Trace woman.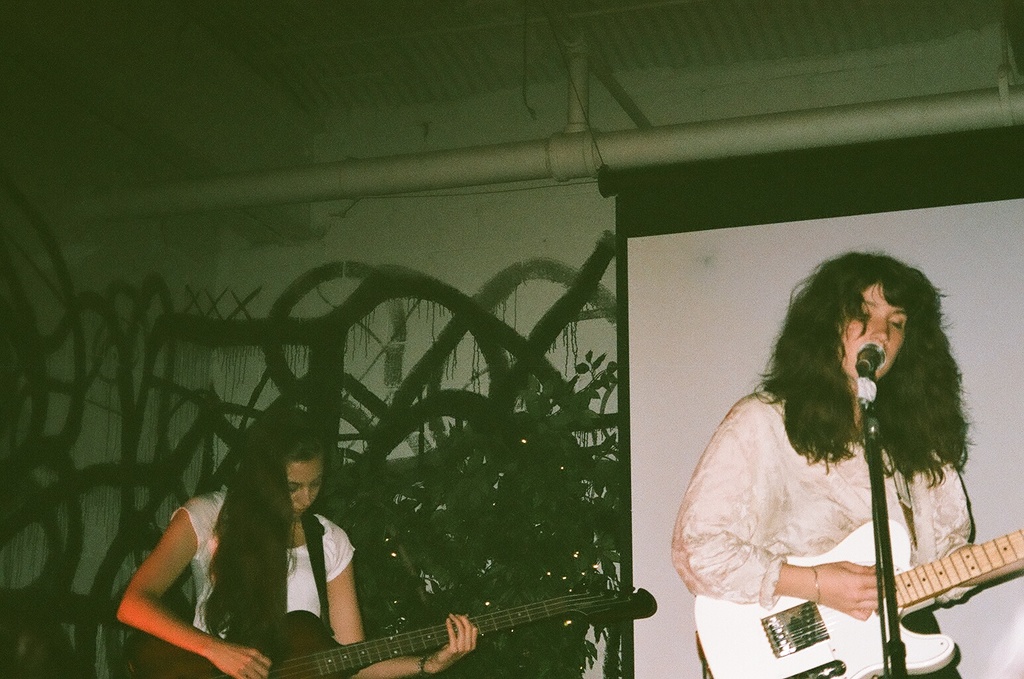
Traced to crop(681, 243, 999, 659).
